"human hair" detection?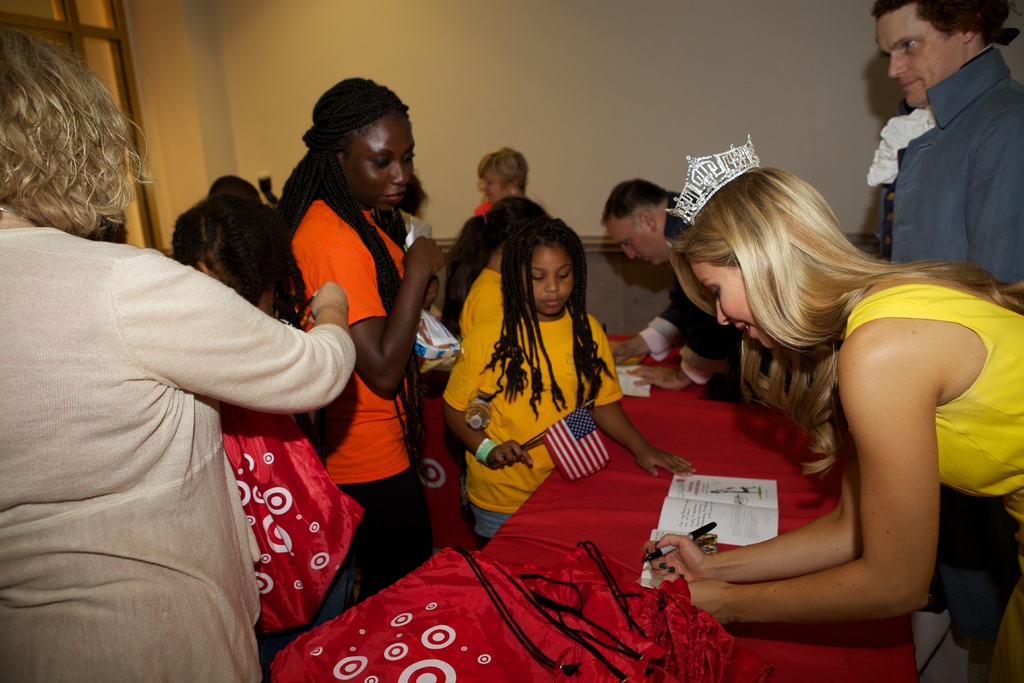
476/215/609/415
